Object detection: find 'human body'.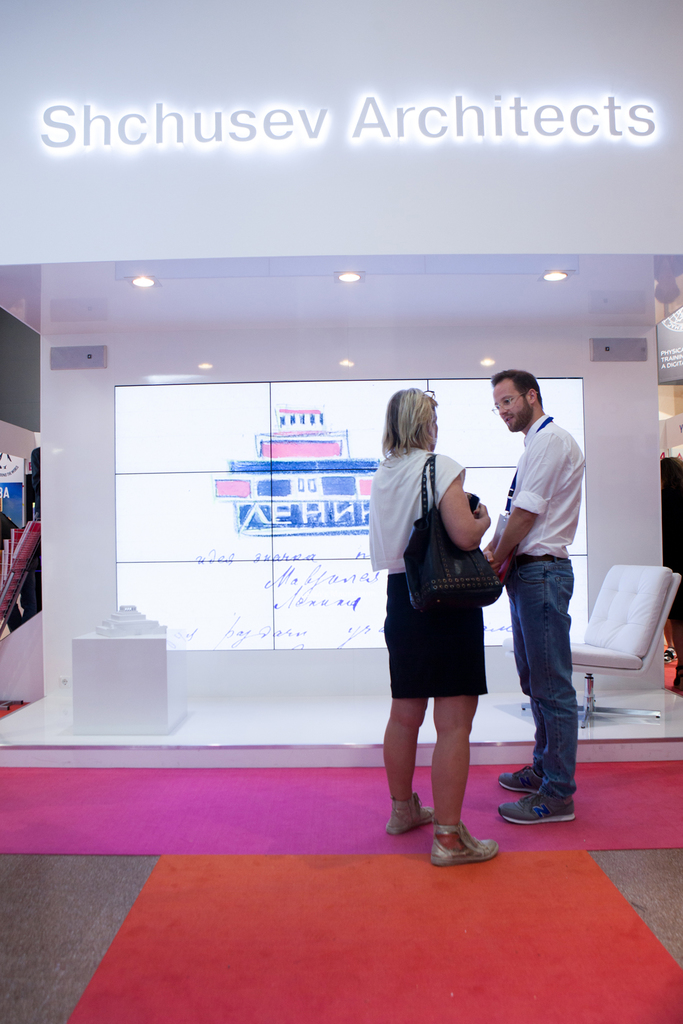
(x1=482, y1=417, x2=587, y2=824).
